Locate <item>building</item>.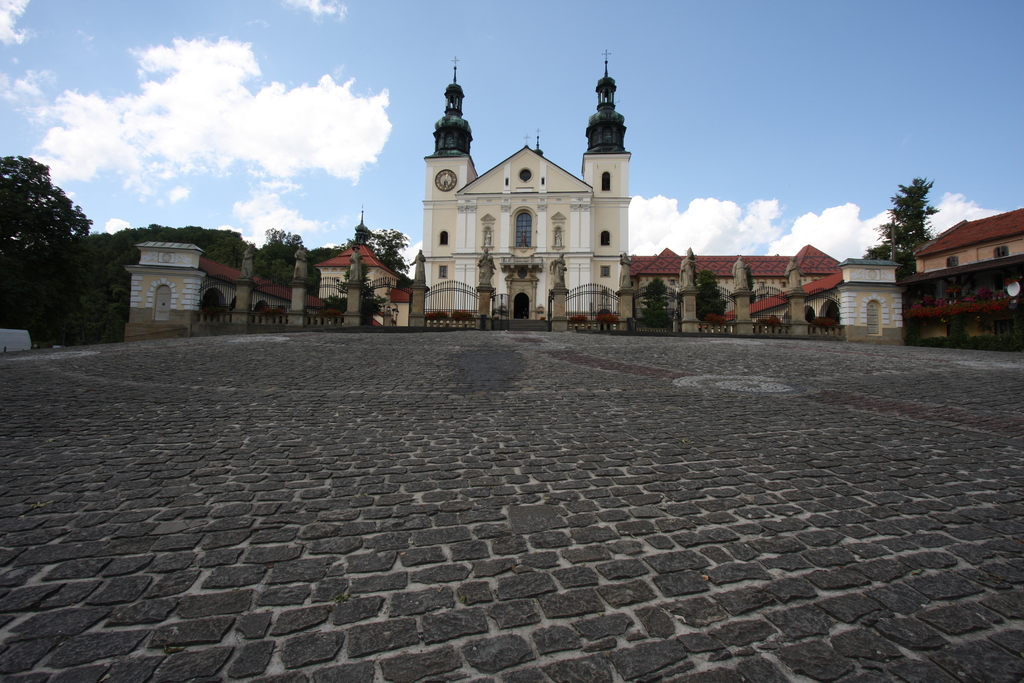
Bounding box: {"x1": 314, "y1": 245, "x2": 400, "y2": 321}.
